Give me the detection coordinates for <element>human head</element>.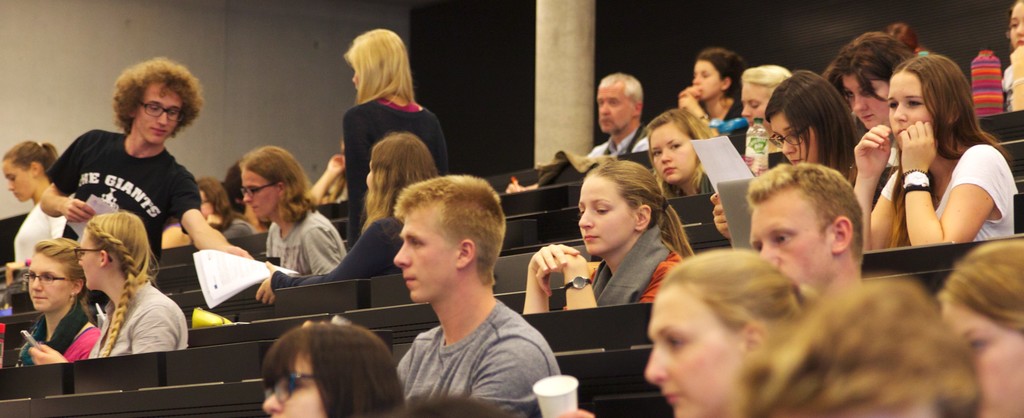
bbox(817, 34, 913, 130).
